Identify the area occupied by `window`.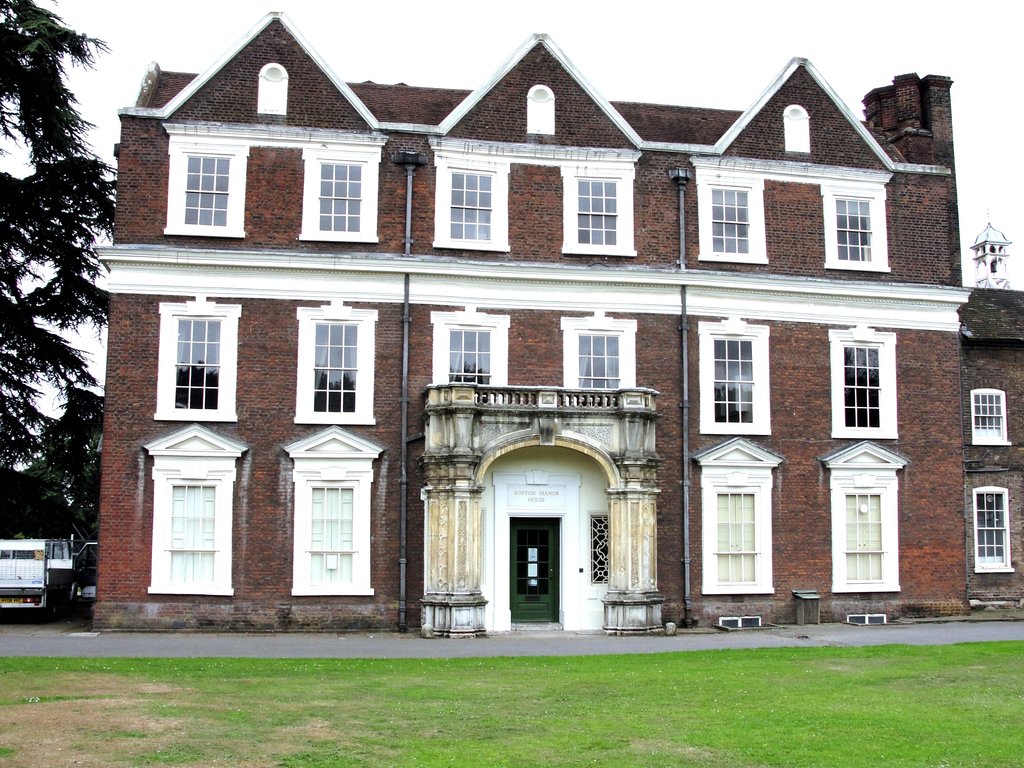
Area: {"left": 294, "top": 146, "right": 383, "bottom": 240}.
